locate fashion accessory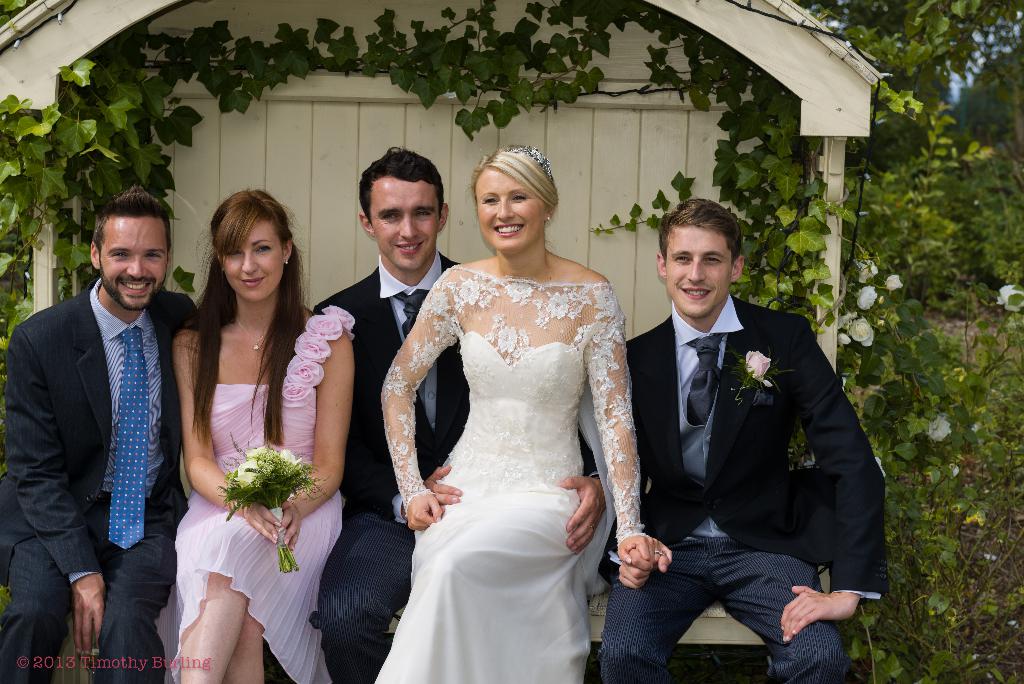
box=[510, 142, 551, 178]
